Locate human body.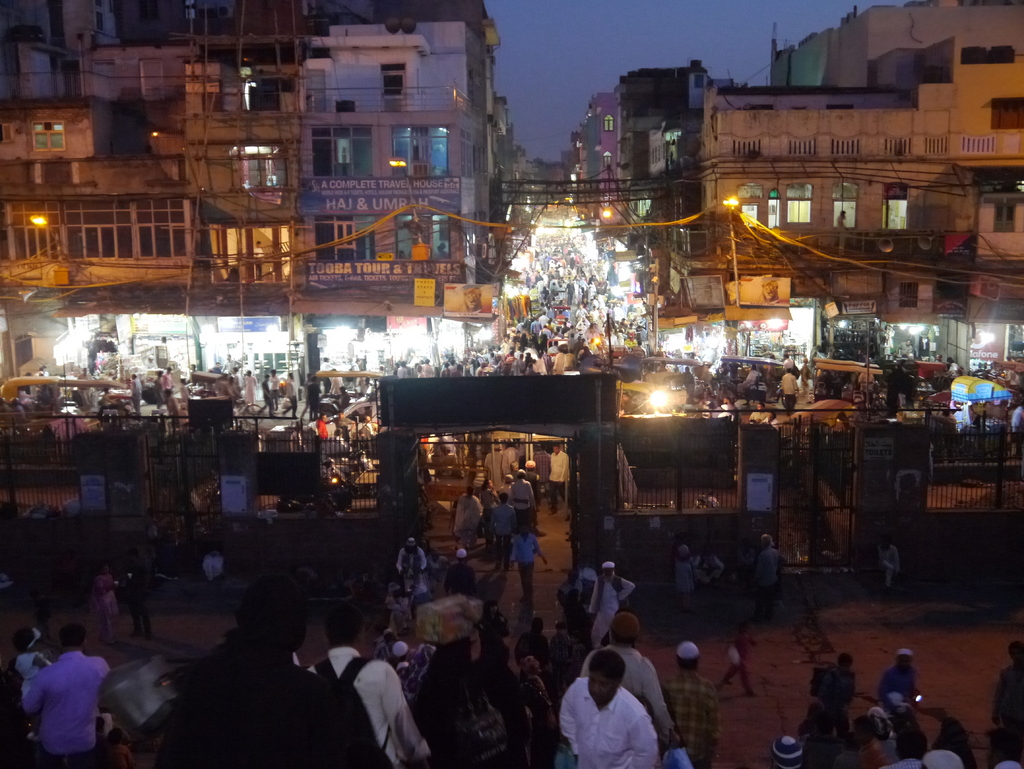
Bounding box: [left=323, top=412, right=353, bottom=445].
